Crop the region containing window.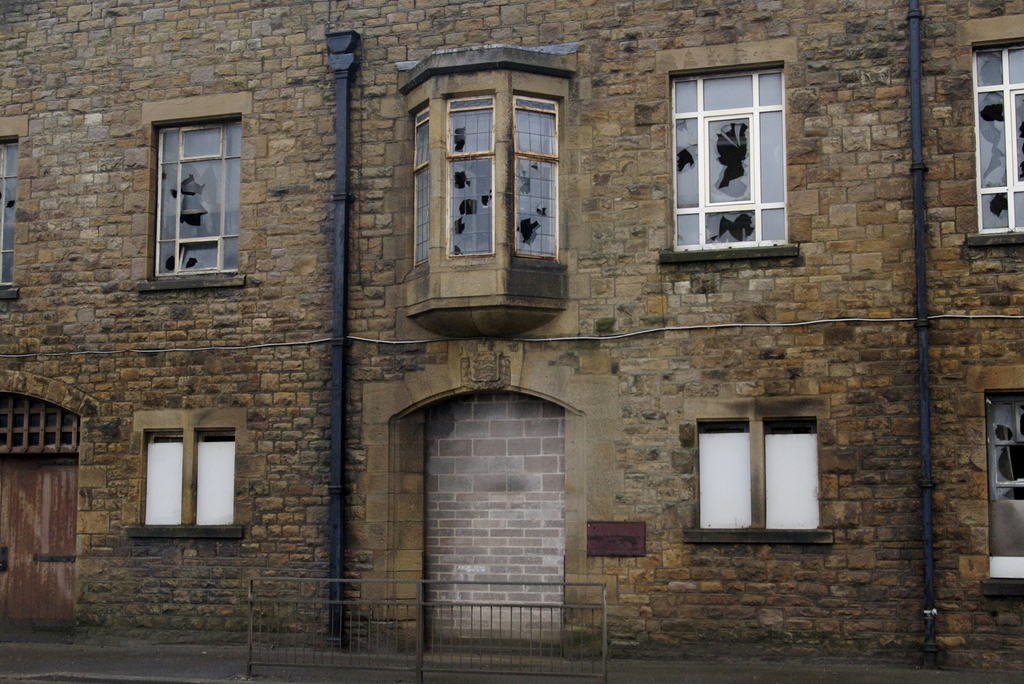
Crop region: l=137, t=88, r=255, b=291.
